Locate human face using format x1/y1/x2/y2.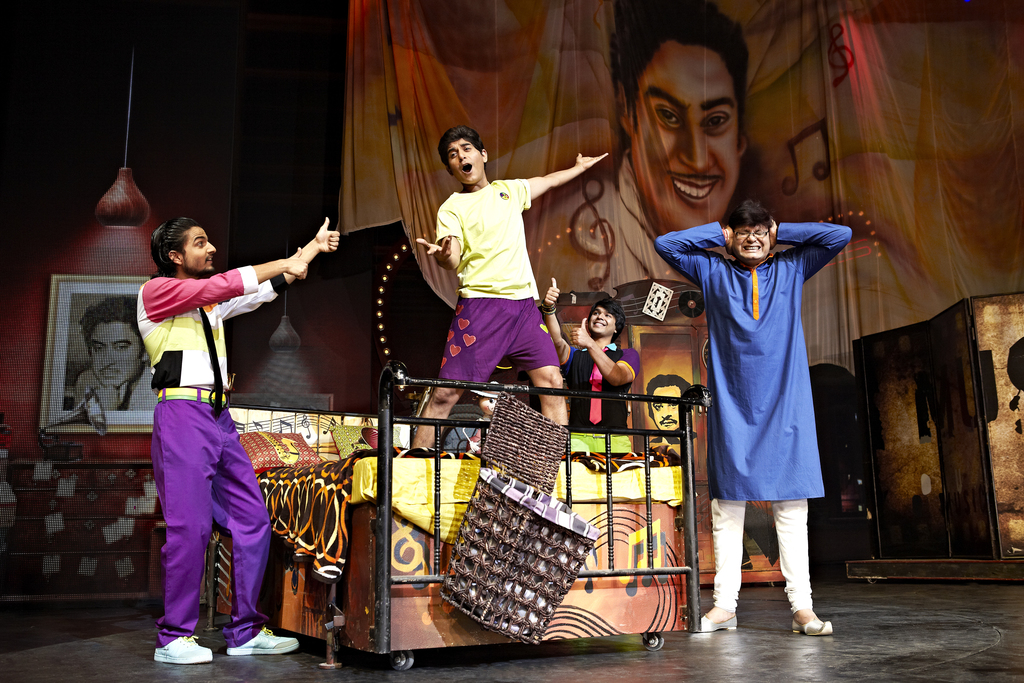
631/40/740/231.
